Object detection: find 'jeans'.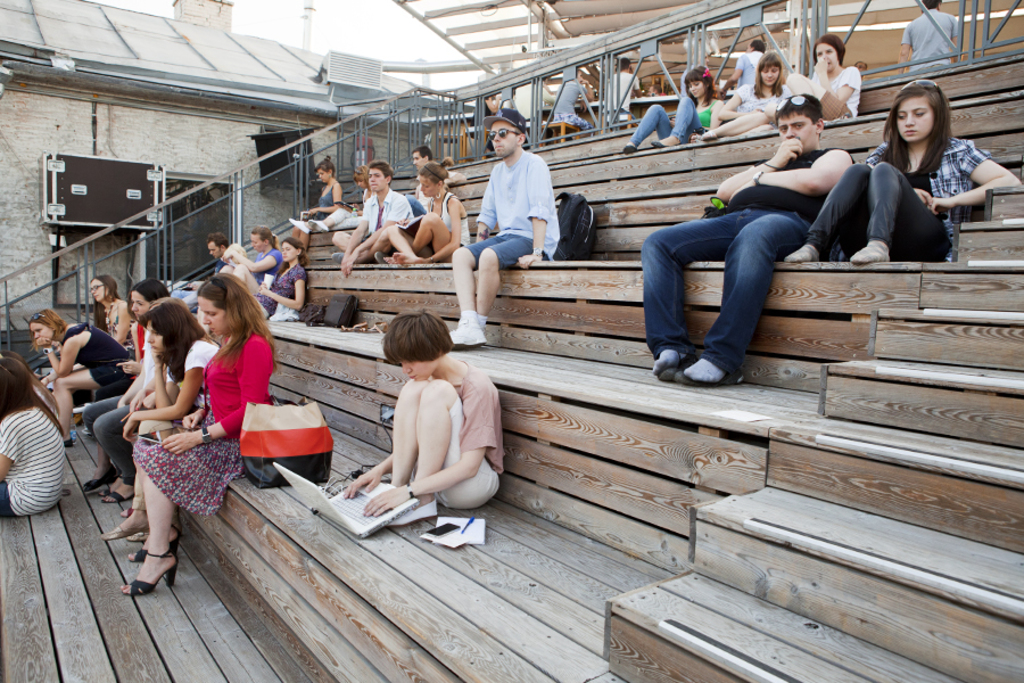
BBox(170, 288, 198, 311).
